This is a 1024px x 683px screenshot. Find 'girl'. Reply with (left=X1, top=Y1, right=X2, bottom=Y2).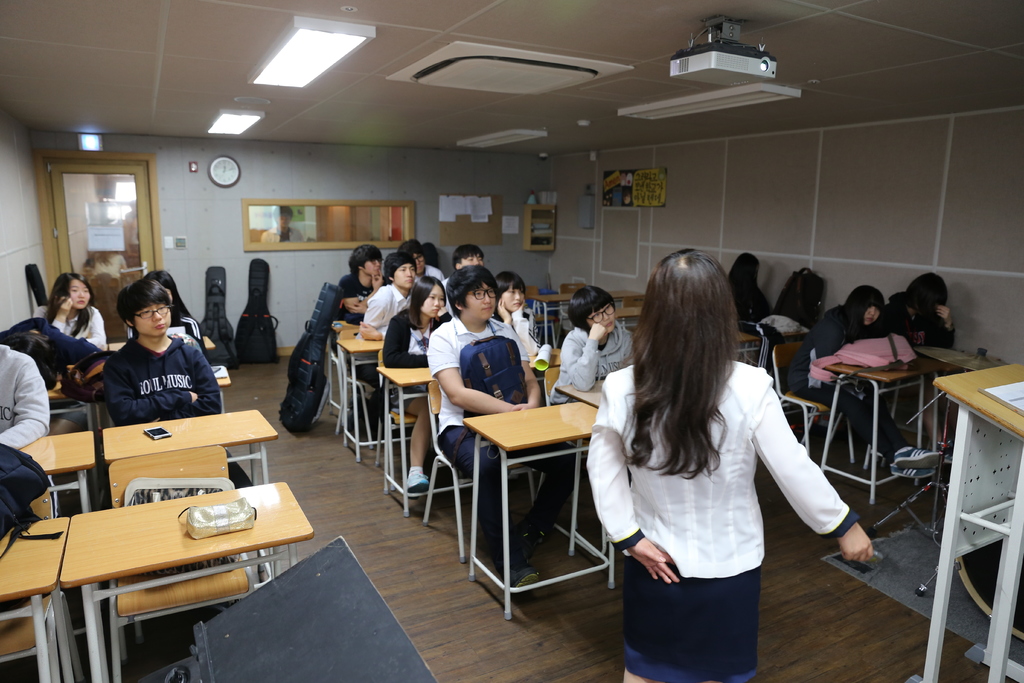
(left=495, top=265, right=546, bottom=365).
